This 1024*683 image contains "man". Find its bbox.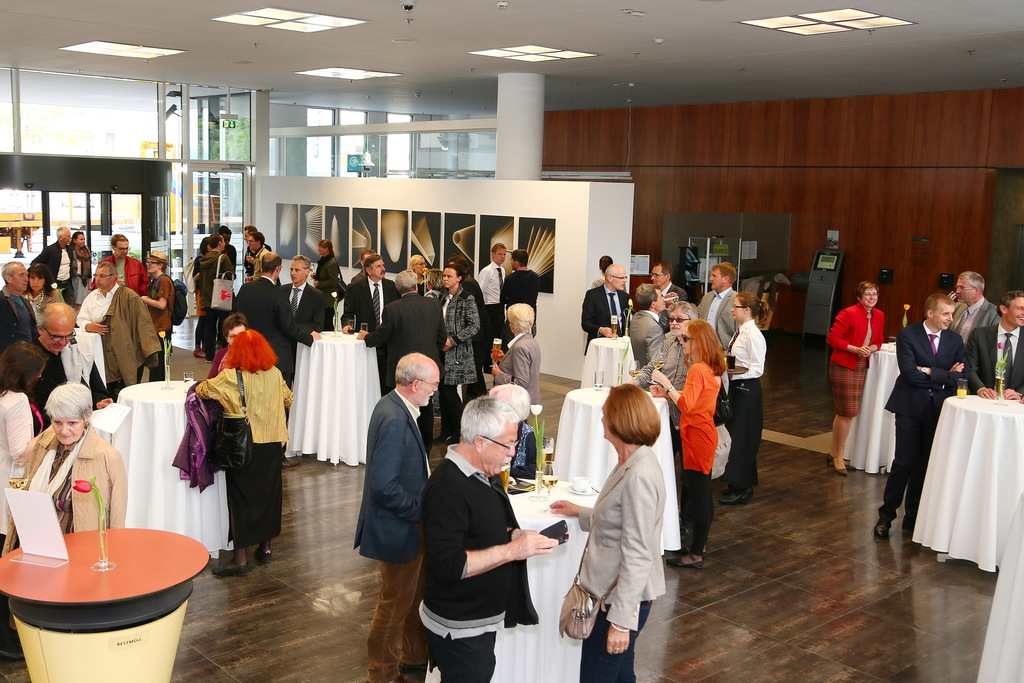
244,227,255,238.
